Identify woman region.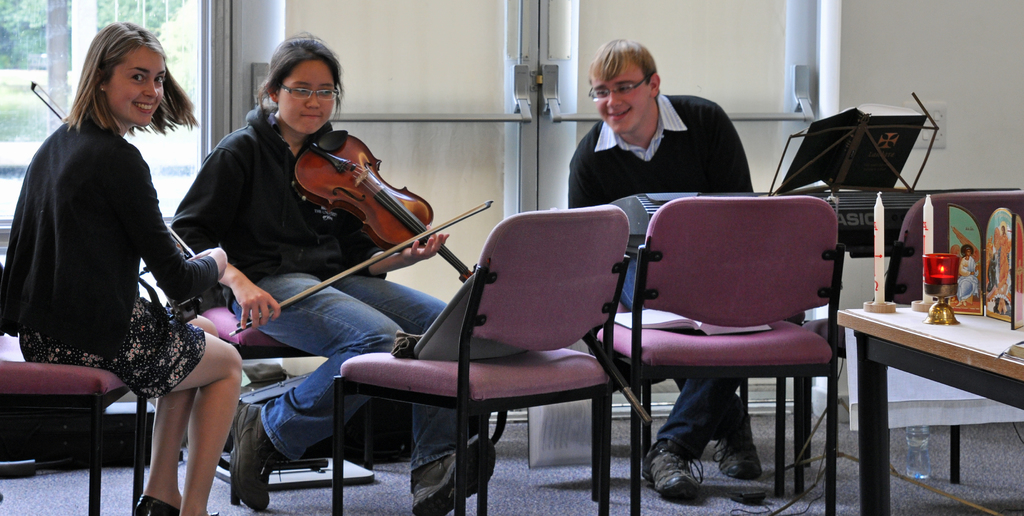
Region: bbox=[163, 31, 509, 515].
